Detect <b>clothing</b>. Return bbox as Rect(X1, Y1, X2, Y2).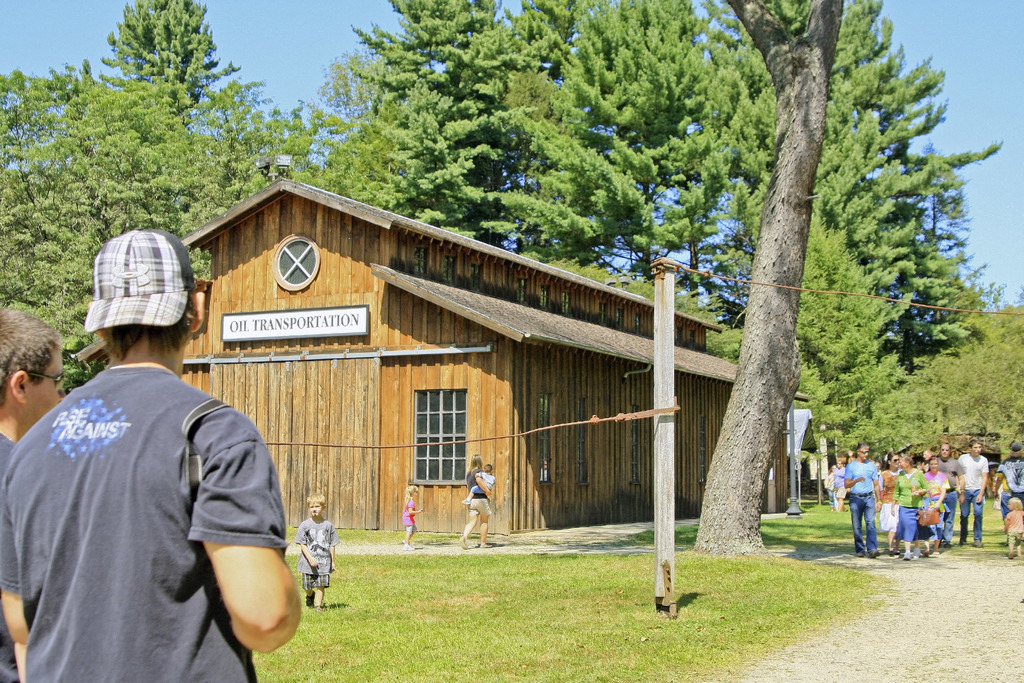
Rect(957, 453, 988, 537).
